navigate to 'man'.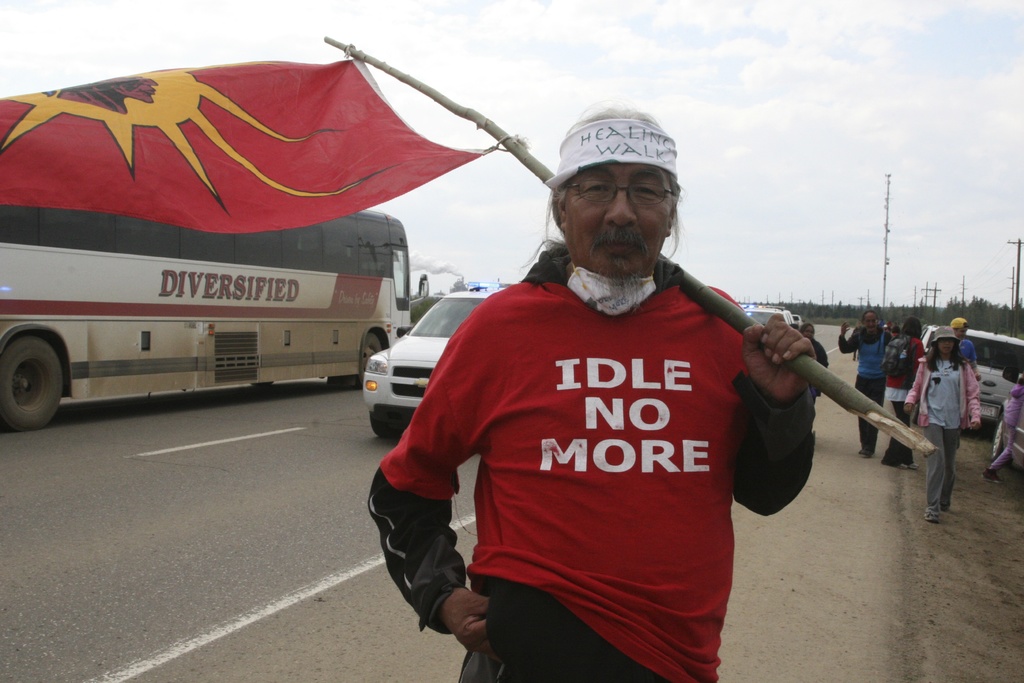
Navigation target: <bbox>372, 117, 845, 675</bbox>.
